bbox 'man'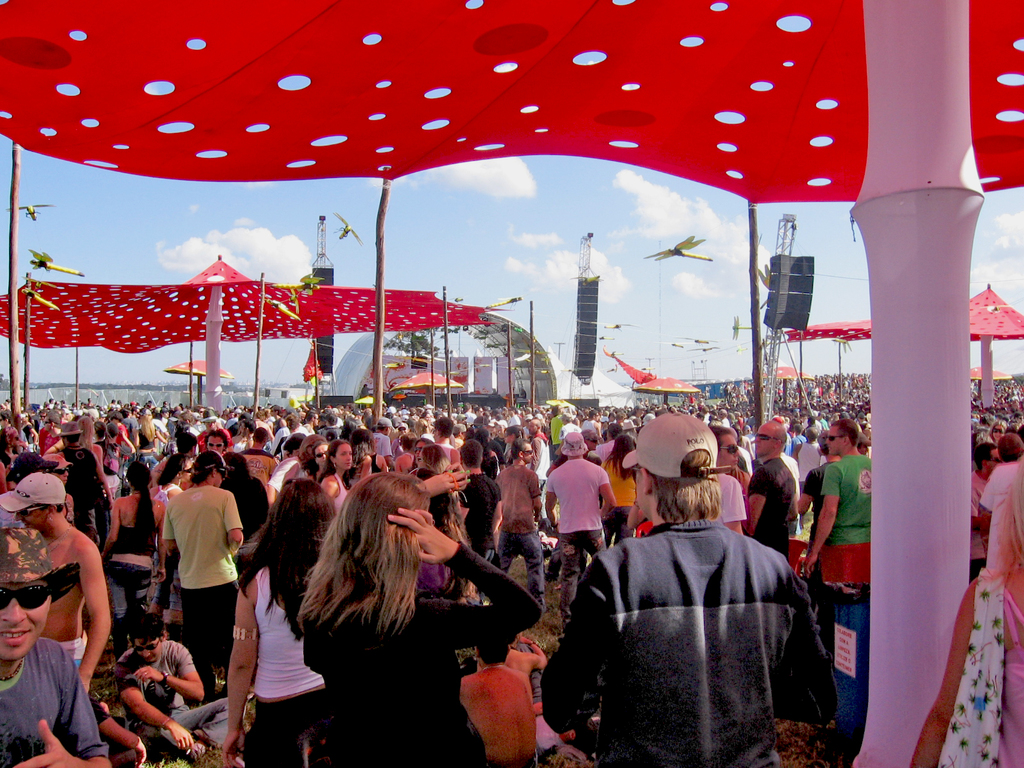
[144, 435, 253, 712]
